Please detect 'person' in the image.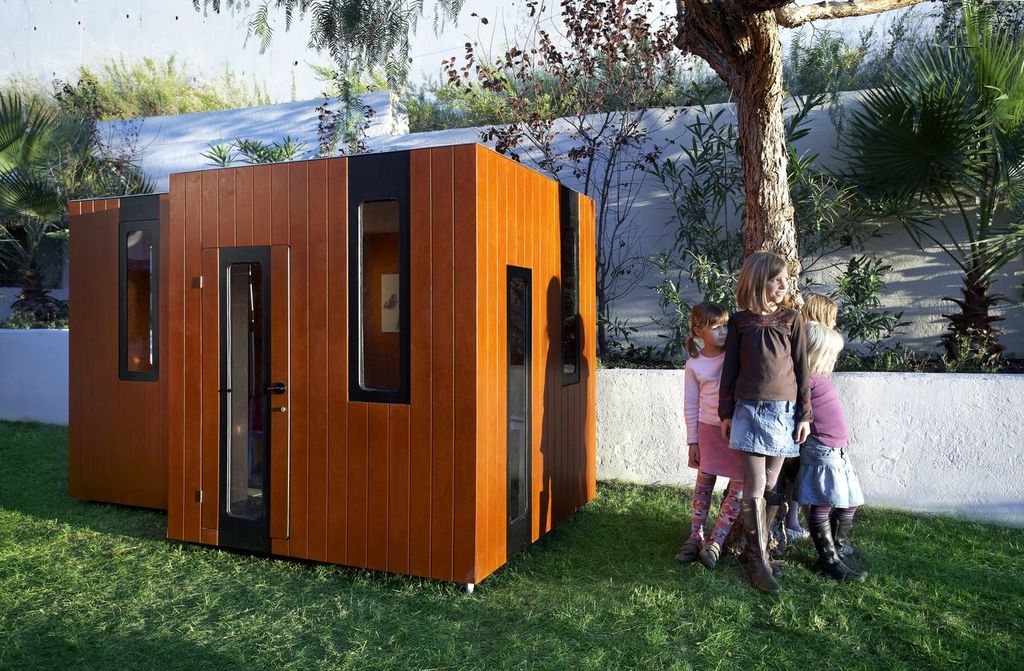
bbox=(682, 301, 729, 561).
